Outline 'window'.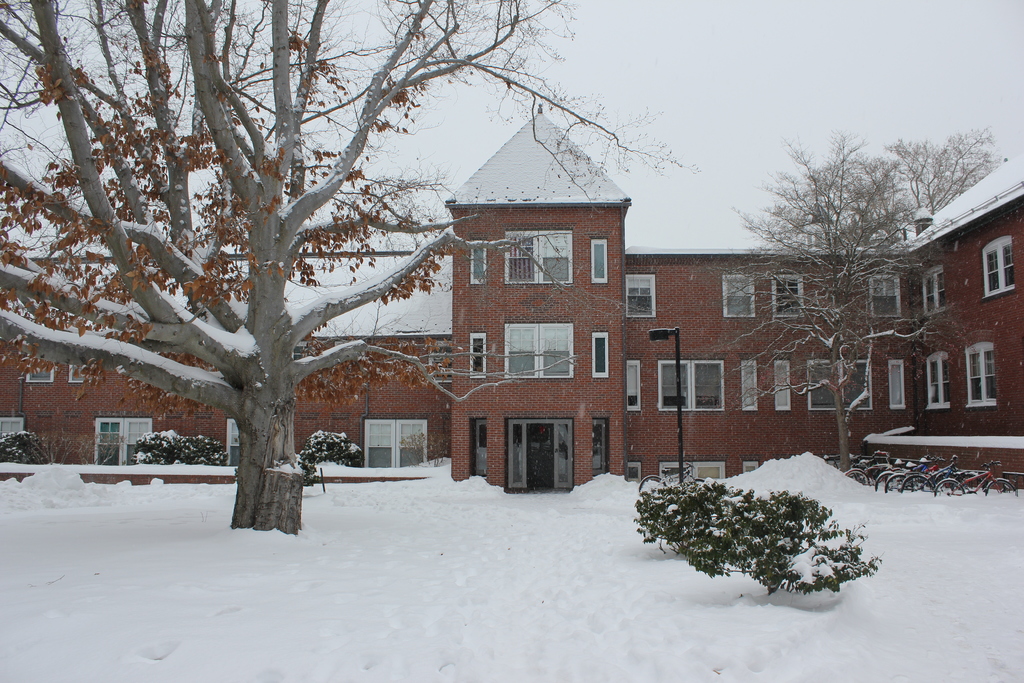
Outline: (left=775, top=362, right=788, bottom=415).
